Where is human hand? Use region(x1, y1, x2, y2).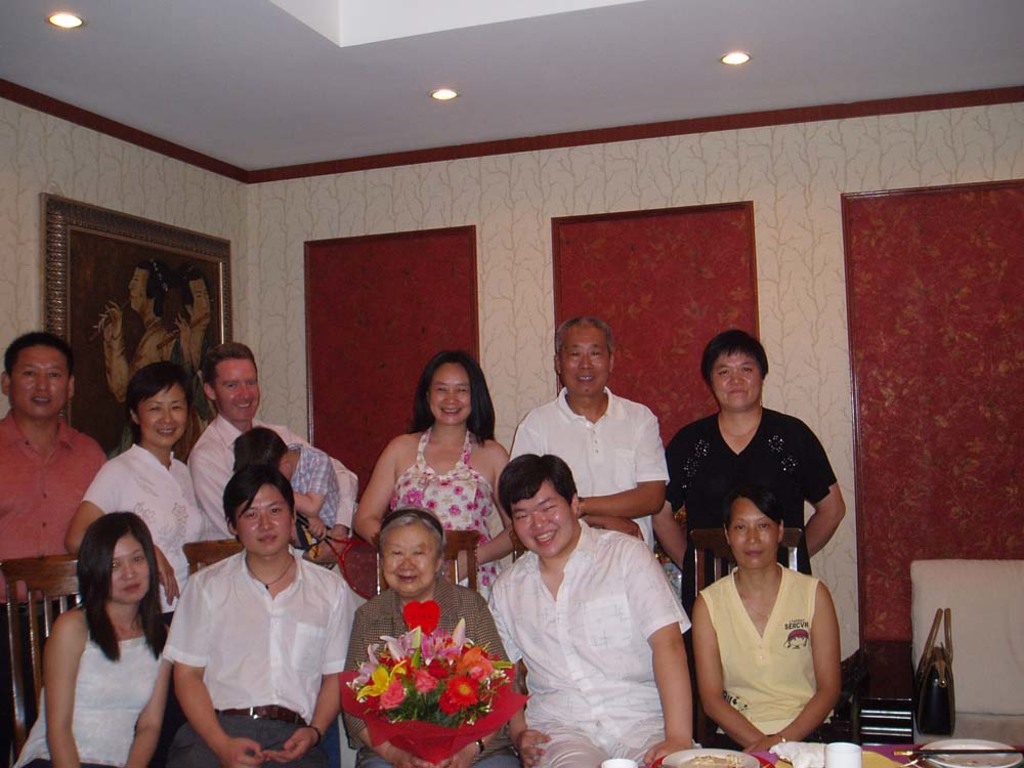
region(301, 537, 349, 564).
